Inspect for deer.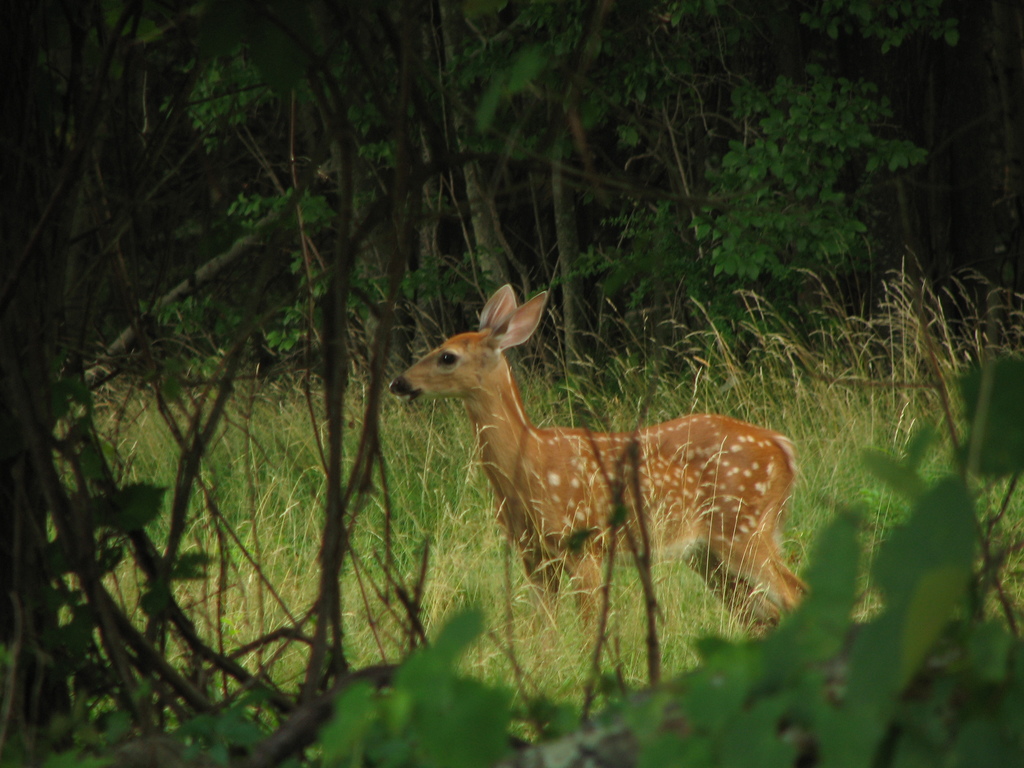
Inspection: bbox=(391, 282, 806, 667).
